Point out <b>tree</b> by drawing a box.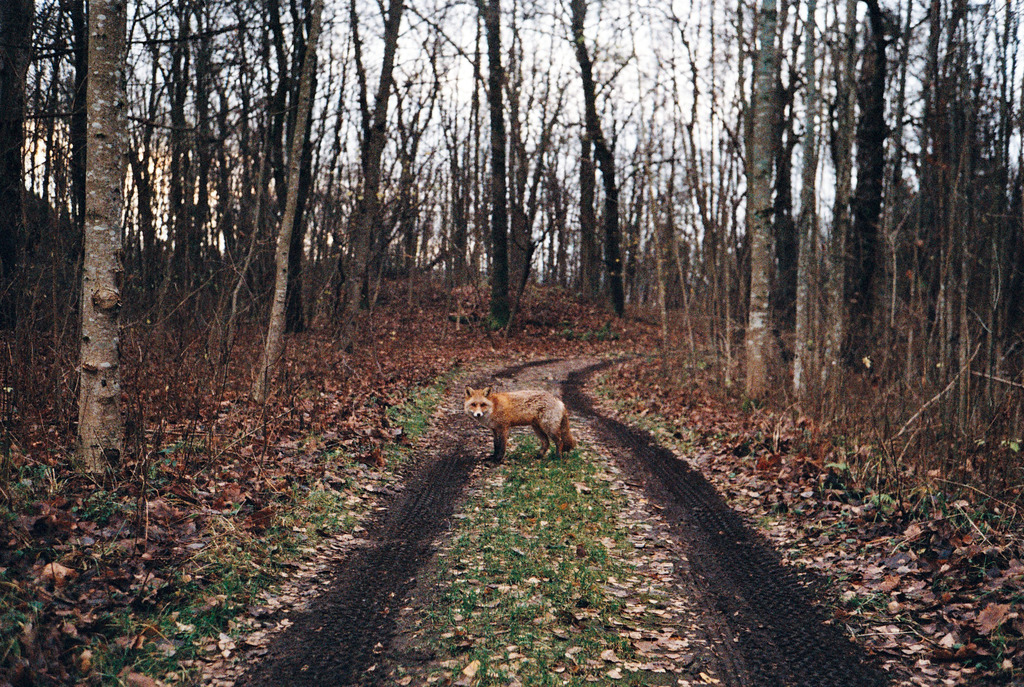
bbox=(787, 0, 819, 407).
